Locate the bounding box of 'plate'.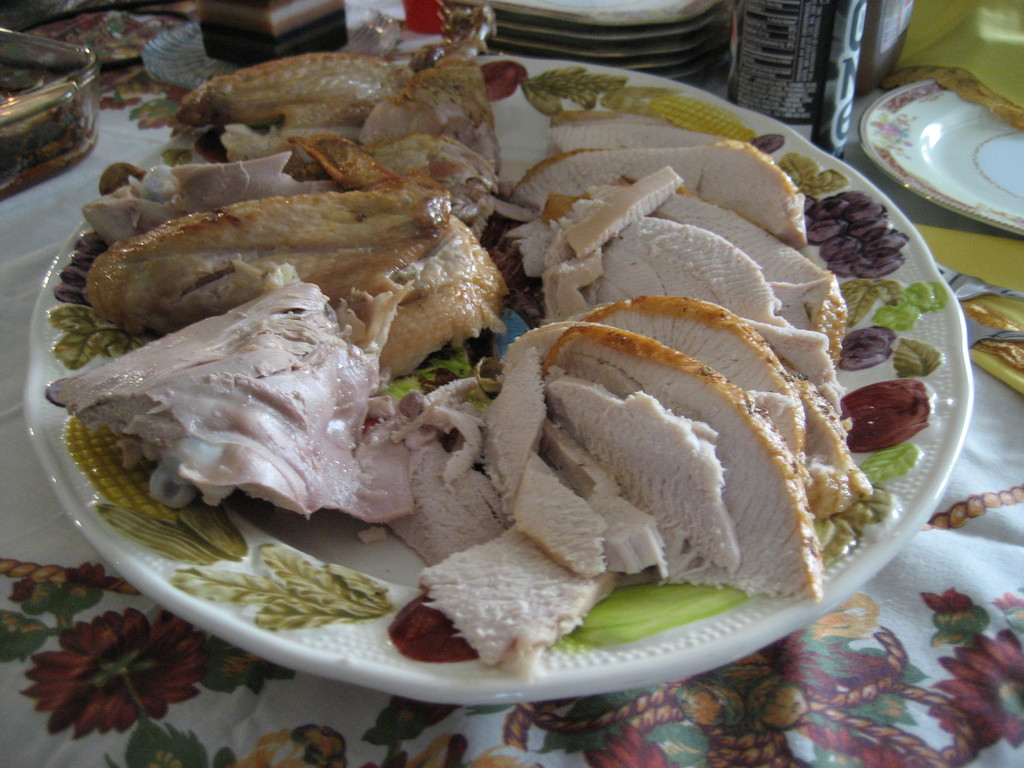
Bounding box: region(857, 79, 1023, 234).
